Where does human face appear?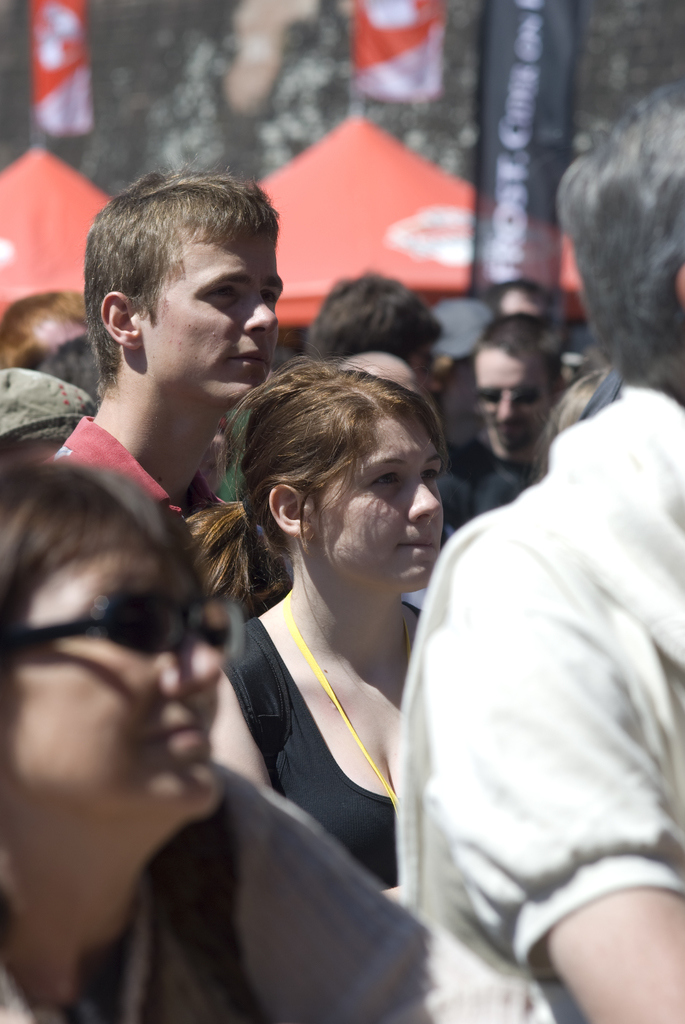
Appears at rect(166, 223, 283, 408).
